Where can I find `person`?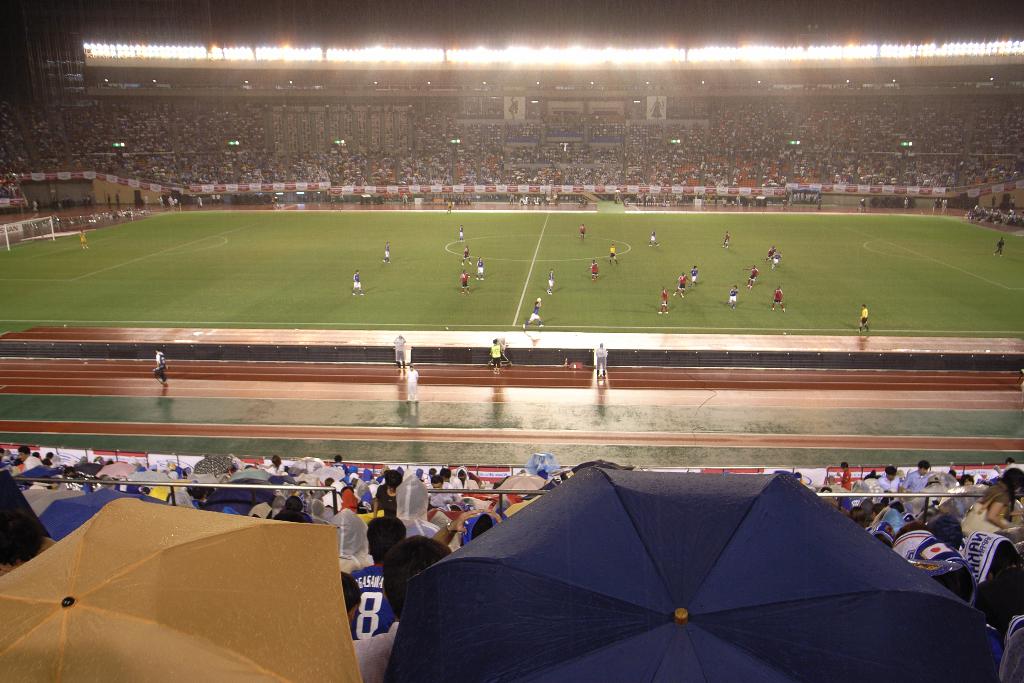
You can find it at [79,224,89,252].
